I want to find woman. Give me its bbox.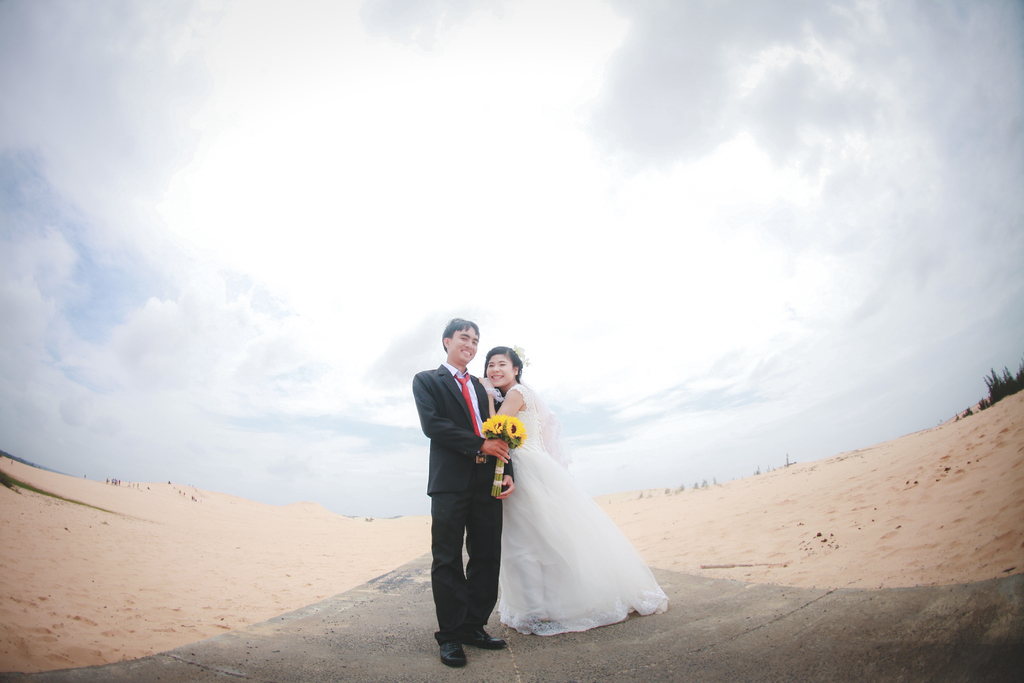
bbox=(469, 342, 645, 648).
